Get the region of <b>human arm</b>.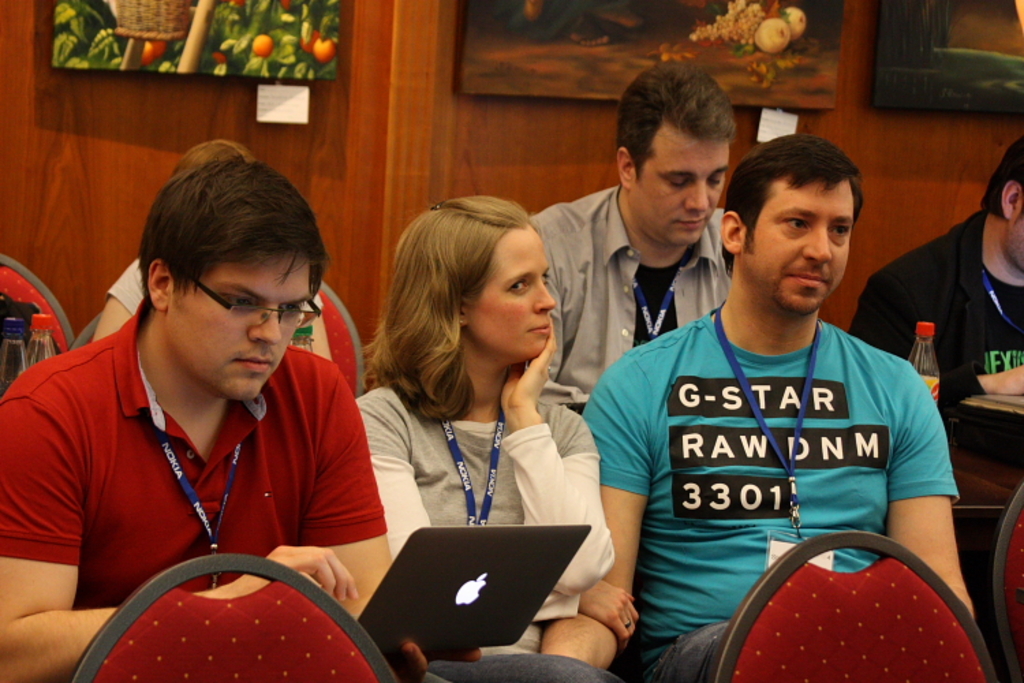
locate(546, 355, 674, 682).
